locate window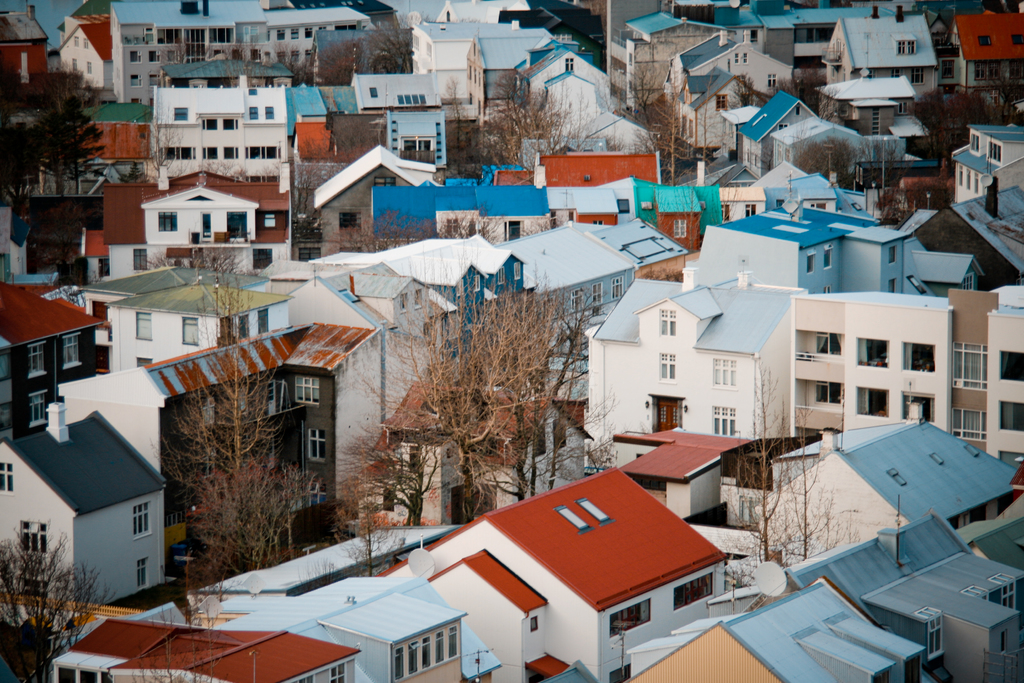
(735,52,745,67)
